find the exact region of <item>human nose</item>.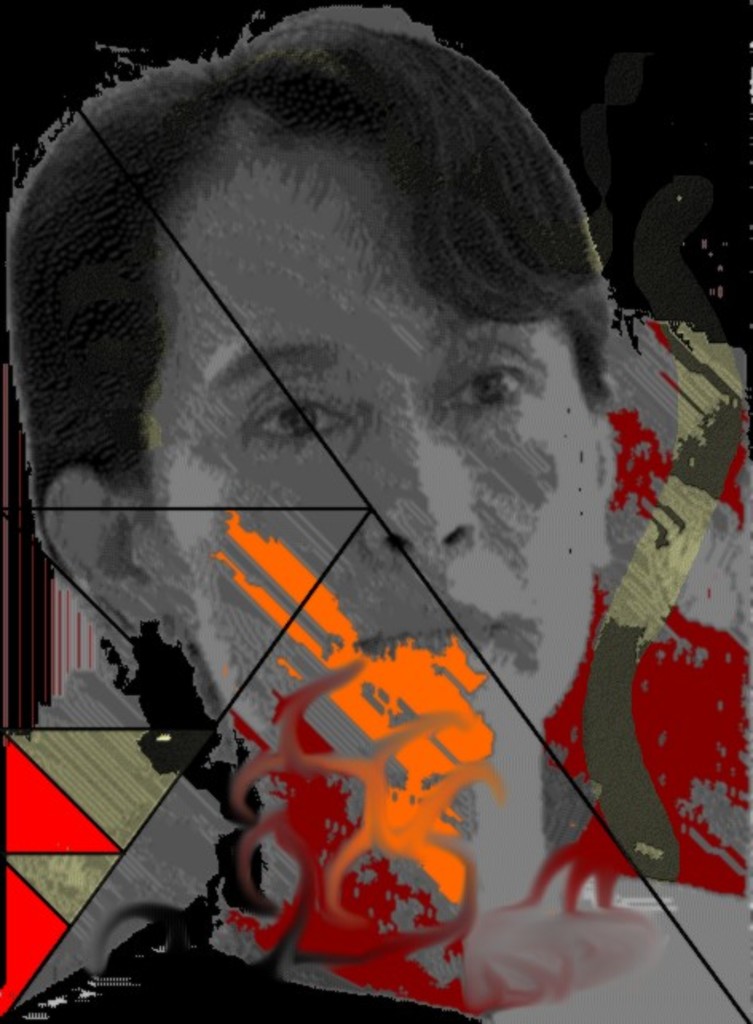
Exact region: [x1=362, y1=399, x2=477, y2=558].
